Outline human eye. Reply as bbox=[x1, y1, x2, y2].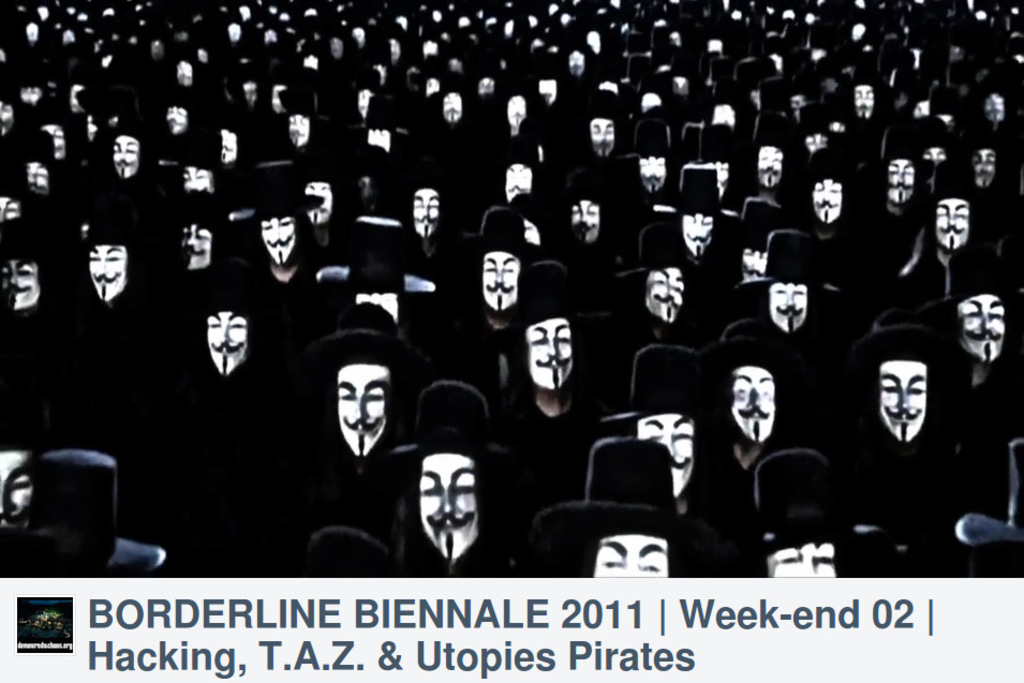
bbox=[770, 282, 789, 294].
